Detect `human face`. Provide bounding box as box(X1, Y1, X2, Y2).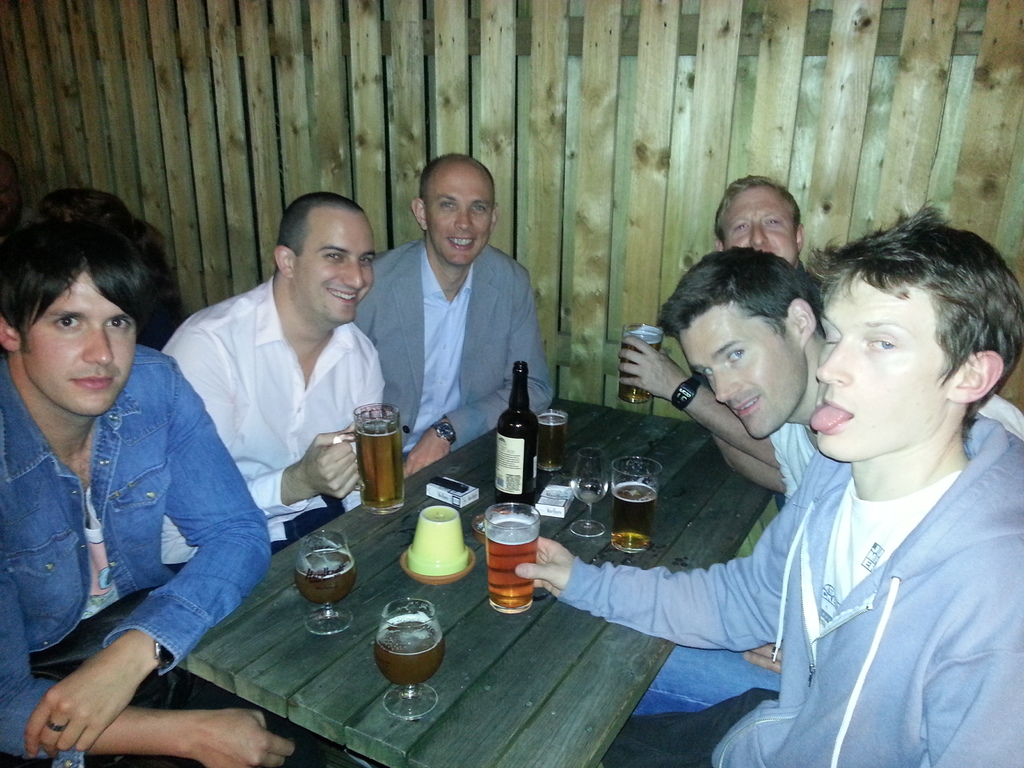
box(692, 308, 803, 443).
